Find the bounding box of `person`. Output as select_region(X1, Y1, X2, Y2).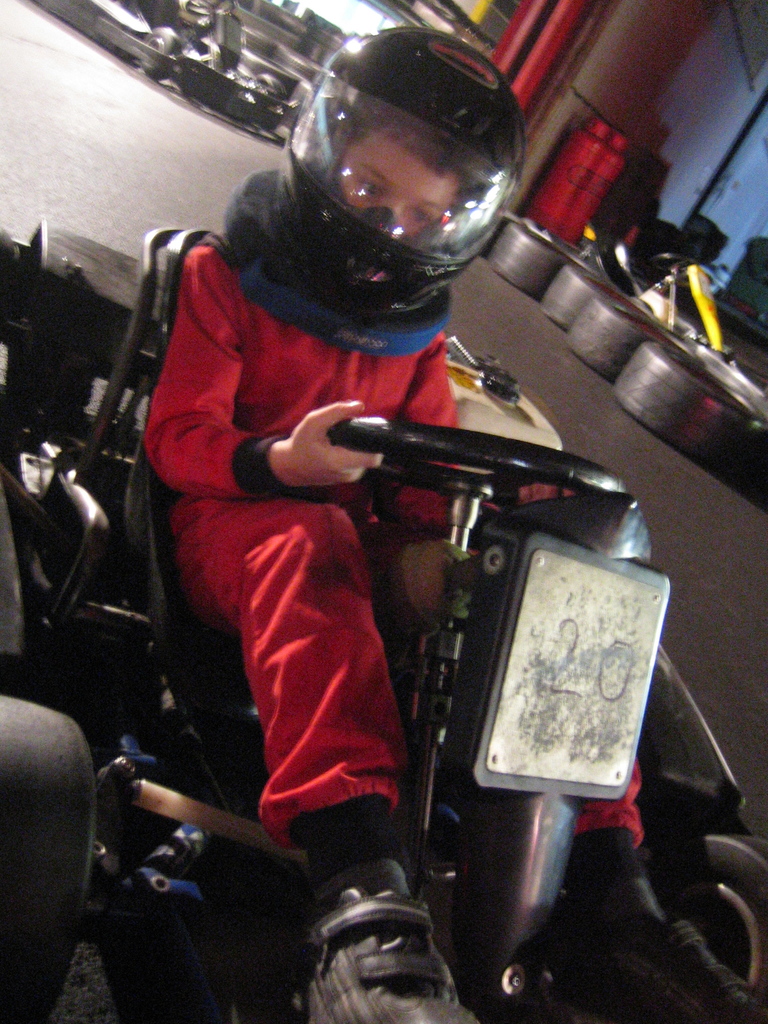
select_region(152, 61, 580, 1023).
